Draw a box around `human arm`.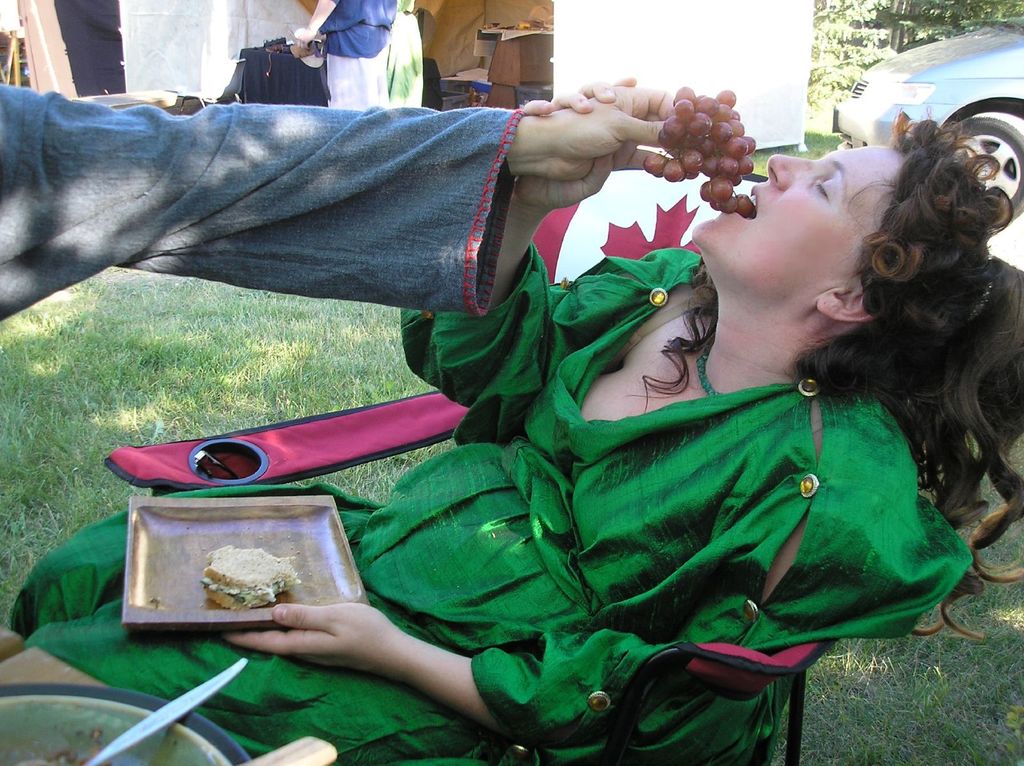
locate(287, 0, 343, 47).
